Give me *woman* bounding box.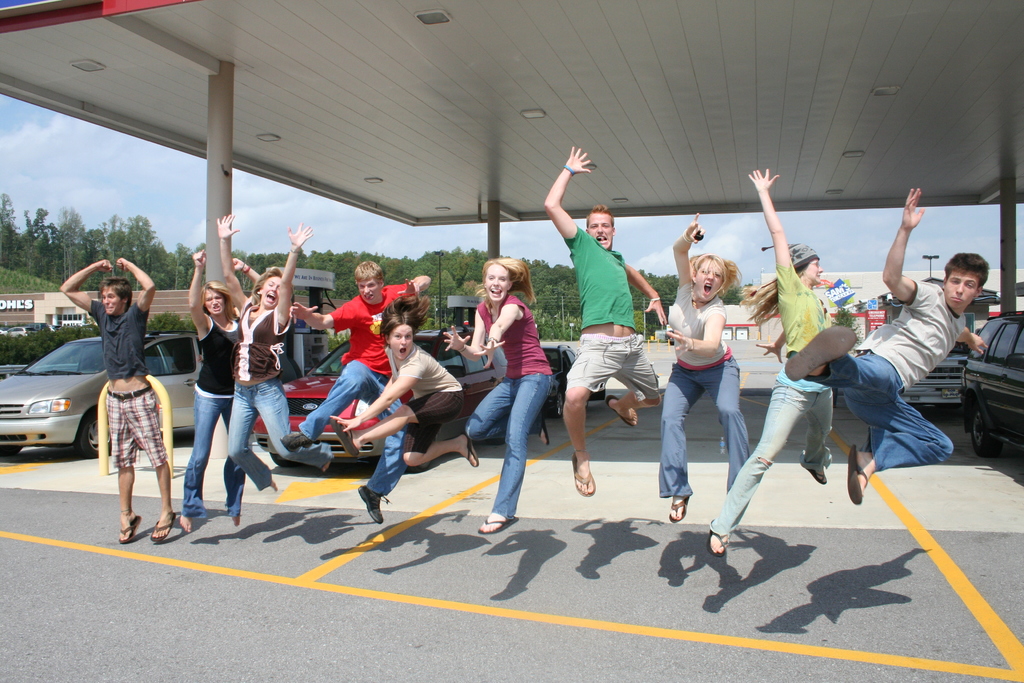
BBox(660, 213, 751, 522).
